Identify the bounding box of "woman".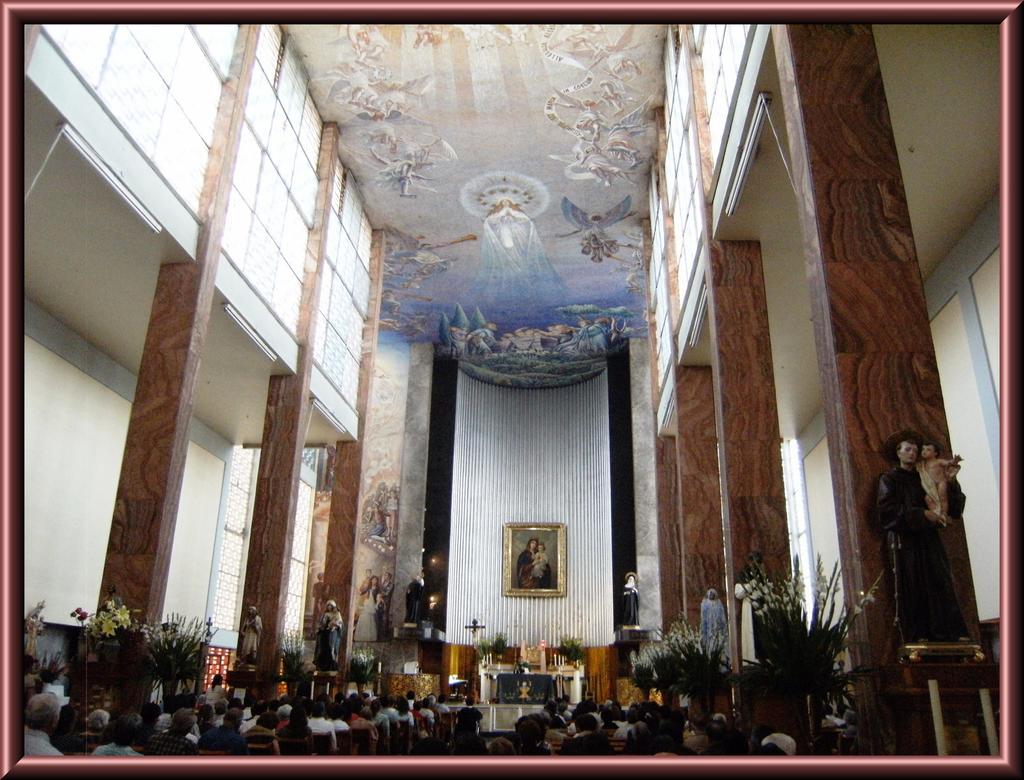
region(870, 430, 975, 646).
